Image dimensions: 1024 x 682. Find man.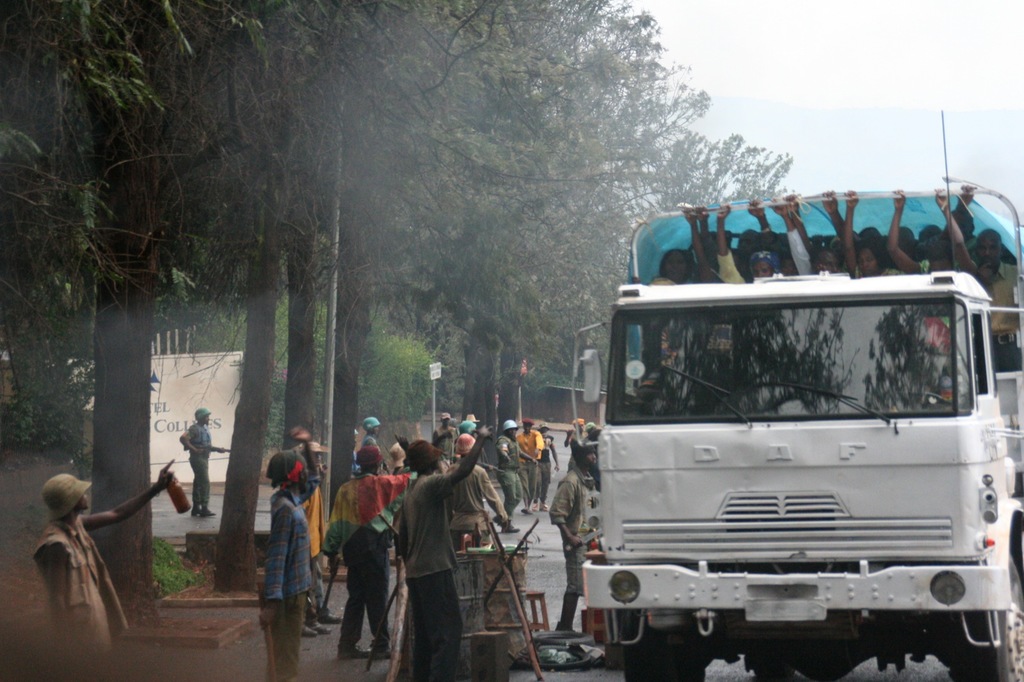
box(390, 432, 409, 473).
